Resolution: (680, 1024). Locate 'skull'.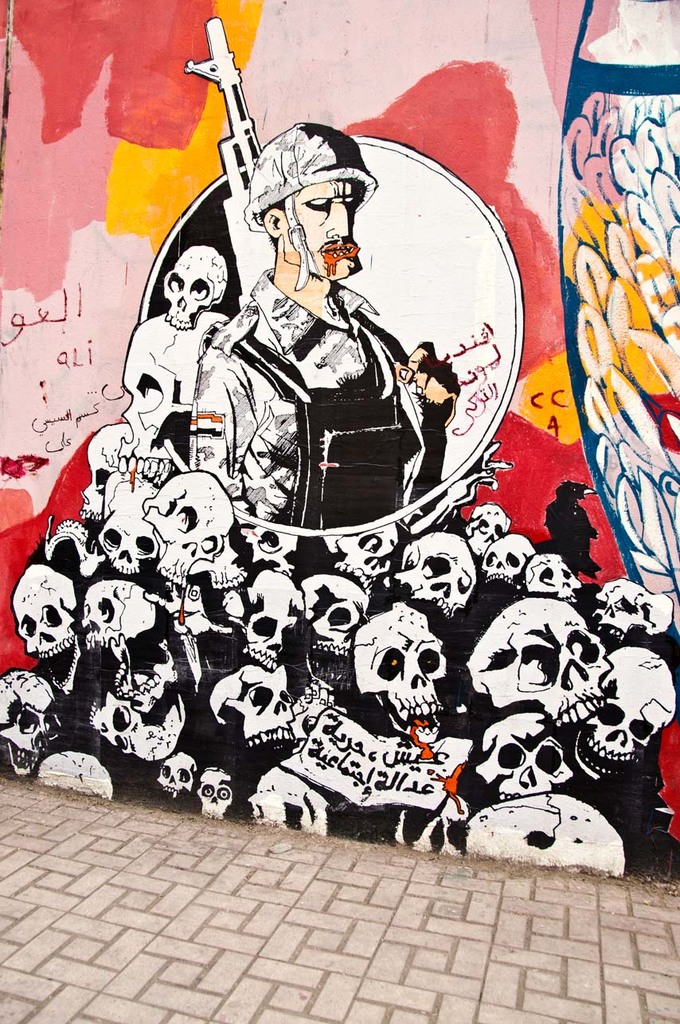
<region>155, 755, 199, 791</region>.
